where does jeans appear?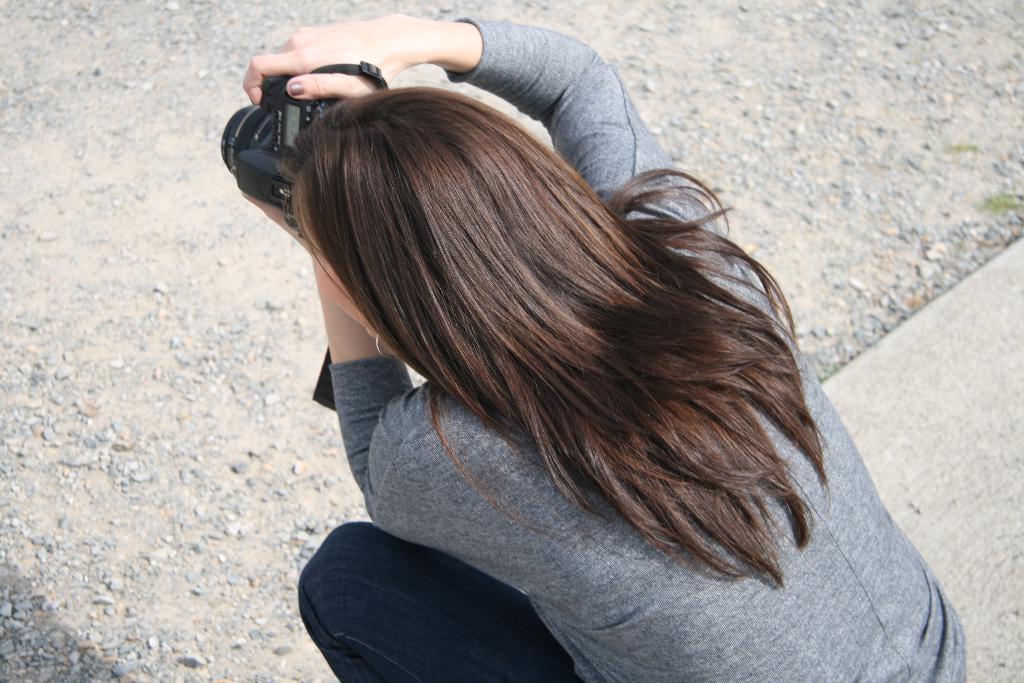
Appears at BBox(286, 523, 589, 668).
